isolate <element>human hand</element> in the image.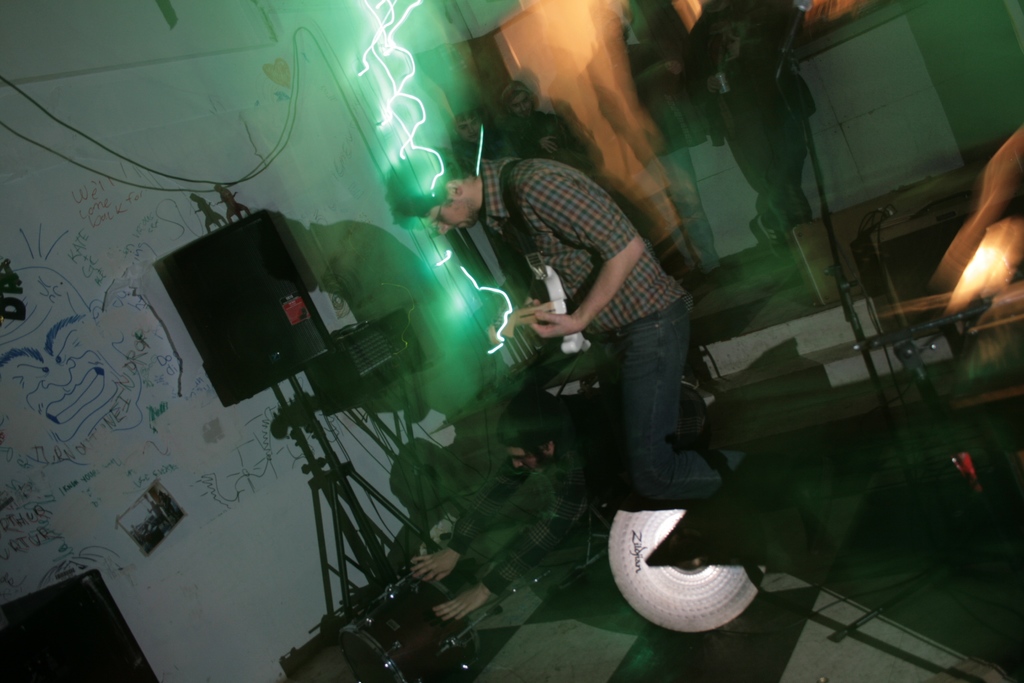
Isolated region: (406,553,456,583).
